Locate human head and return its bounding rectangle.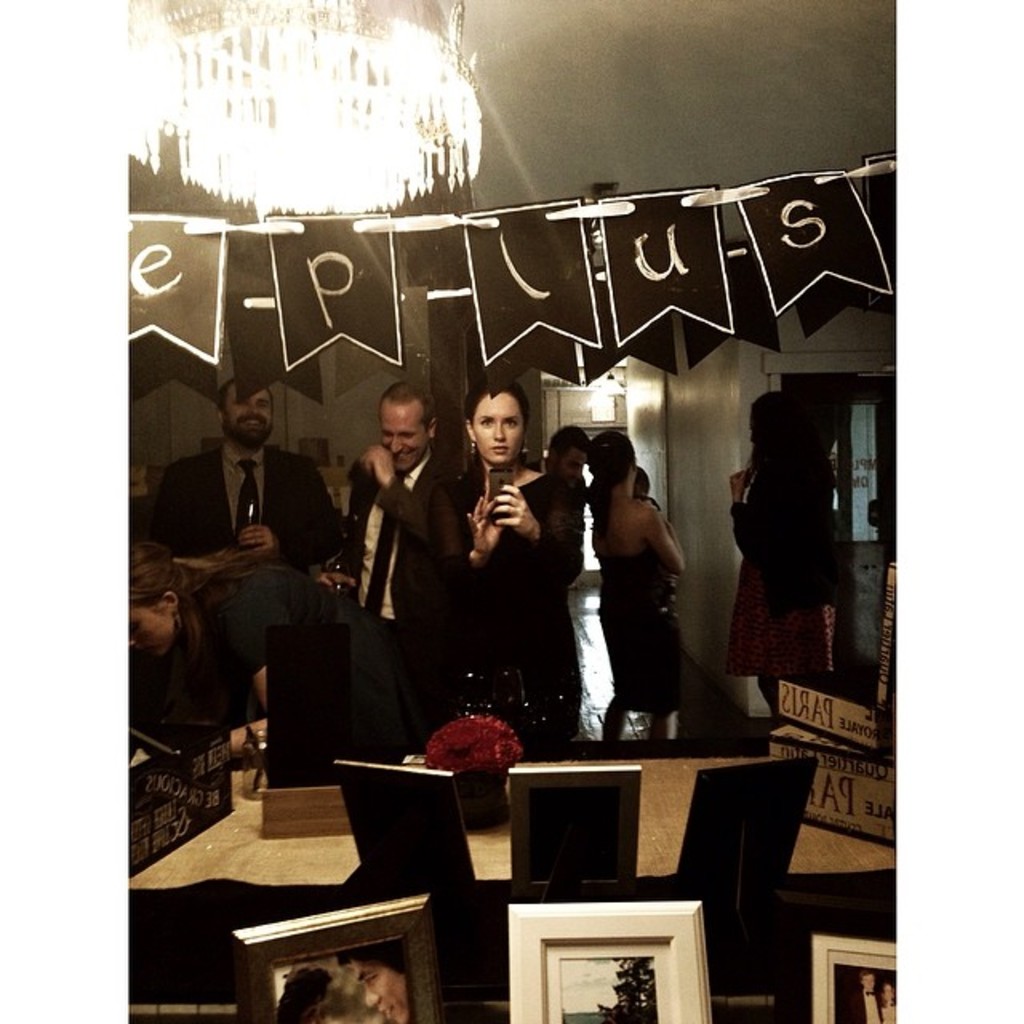
region(632, 464, 653, 498).
